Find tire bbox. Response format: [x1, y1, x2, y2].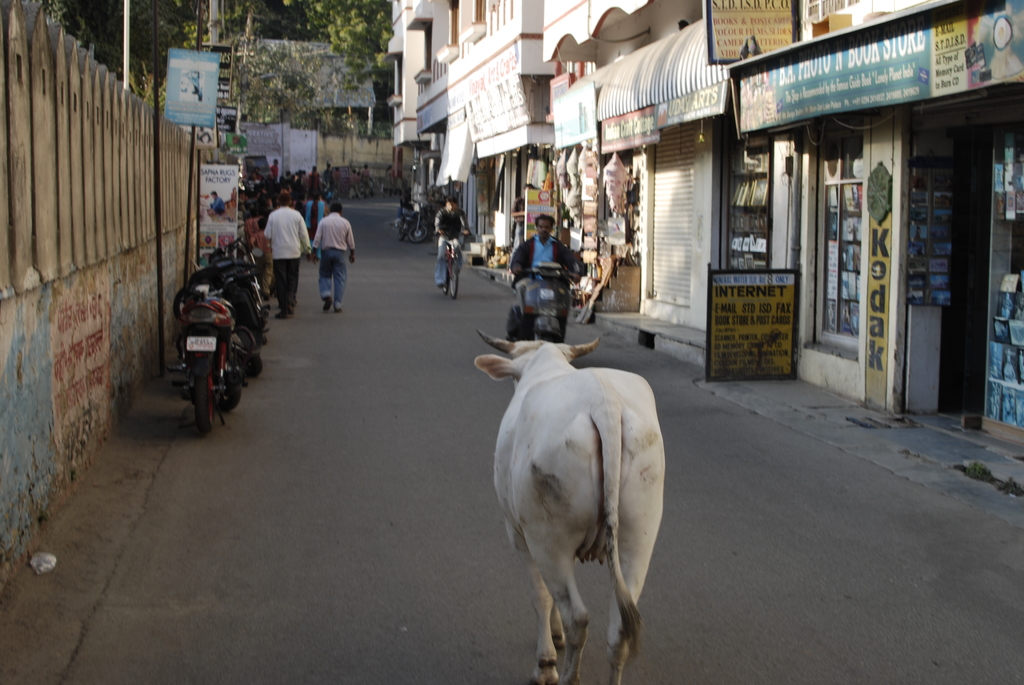
[193, 370, 212, 430].
